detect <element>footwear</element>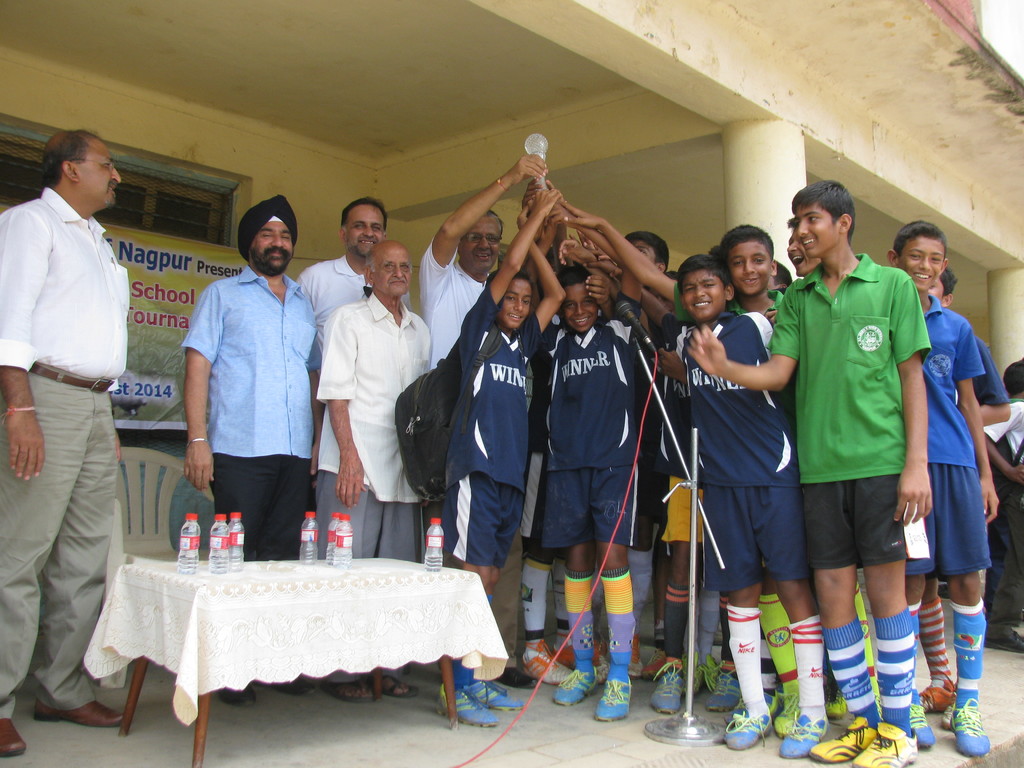
region(708, 648, 727, 693)
